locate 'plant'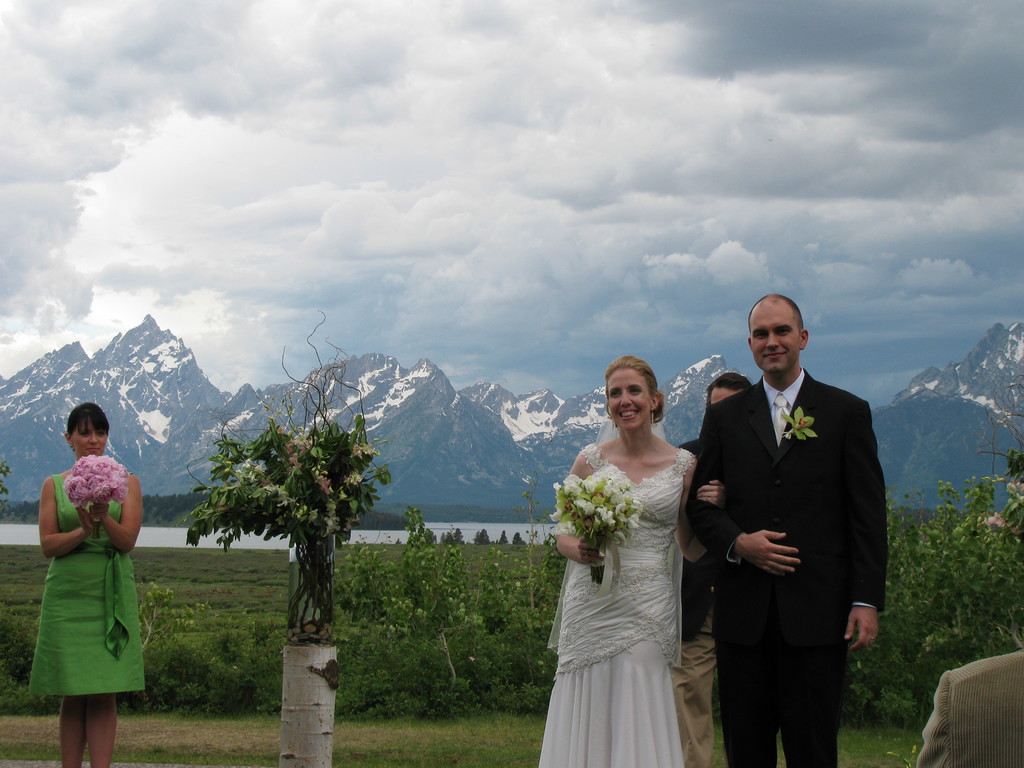
{"x1": 515, "y1": 532, "x2": 525, "y2": 543}
